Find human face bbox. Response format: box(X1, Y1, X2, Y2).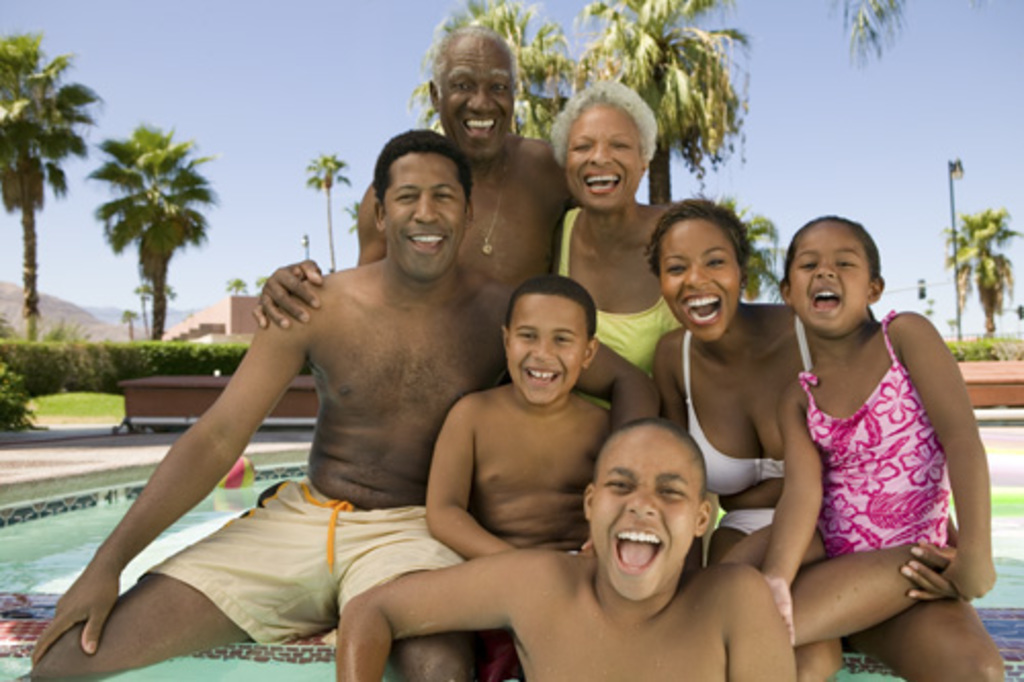
box(387, 150, 465, 276).
